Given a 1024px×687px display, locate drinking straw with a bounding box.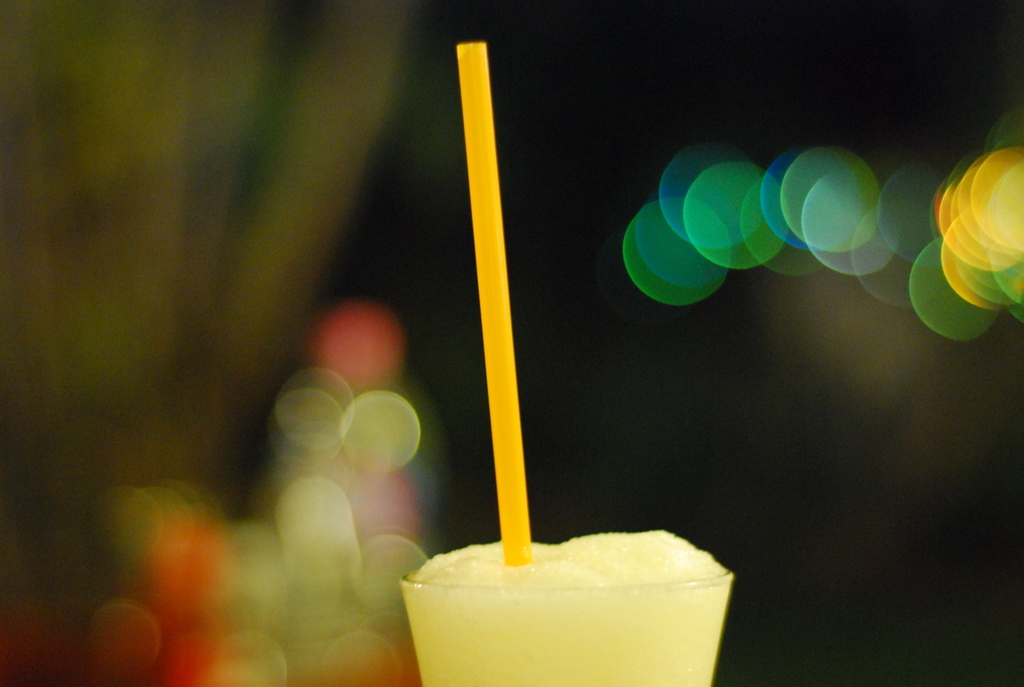
Located: bbox=[454, 41, 537, 561].
